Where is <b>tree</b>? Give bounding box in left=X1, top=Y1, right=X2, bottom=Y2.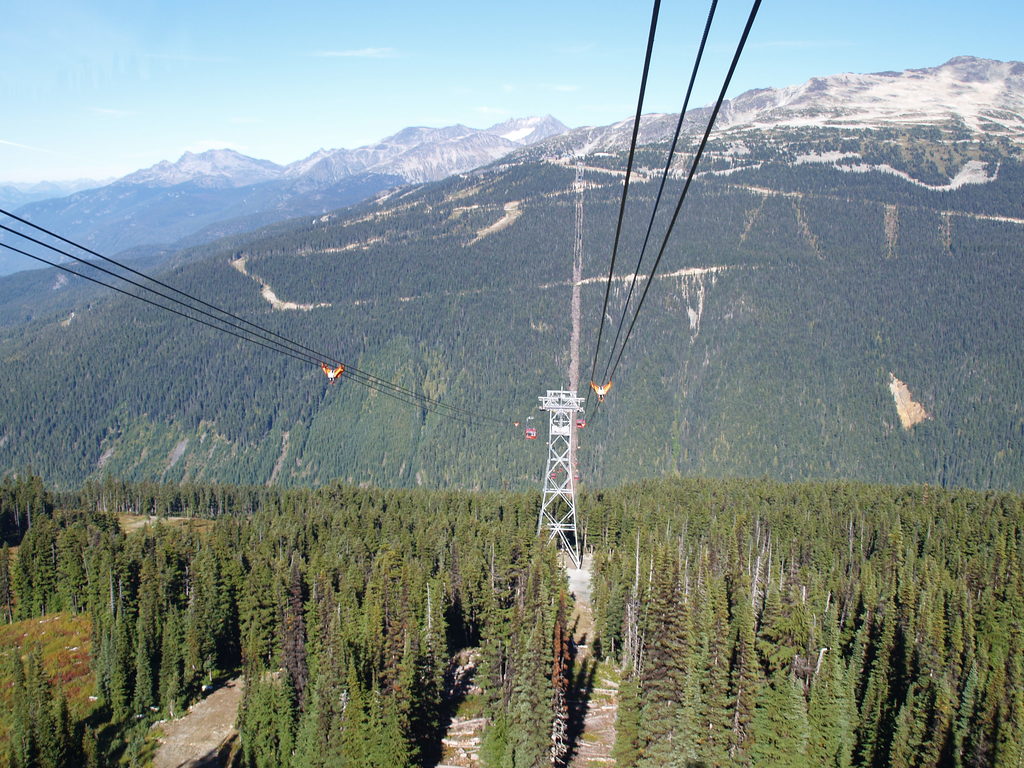
left=157, top=614, right=180, bottom=717.
